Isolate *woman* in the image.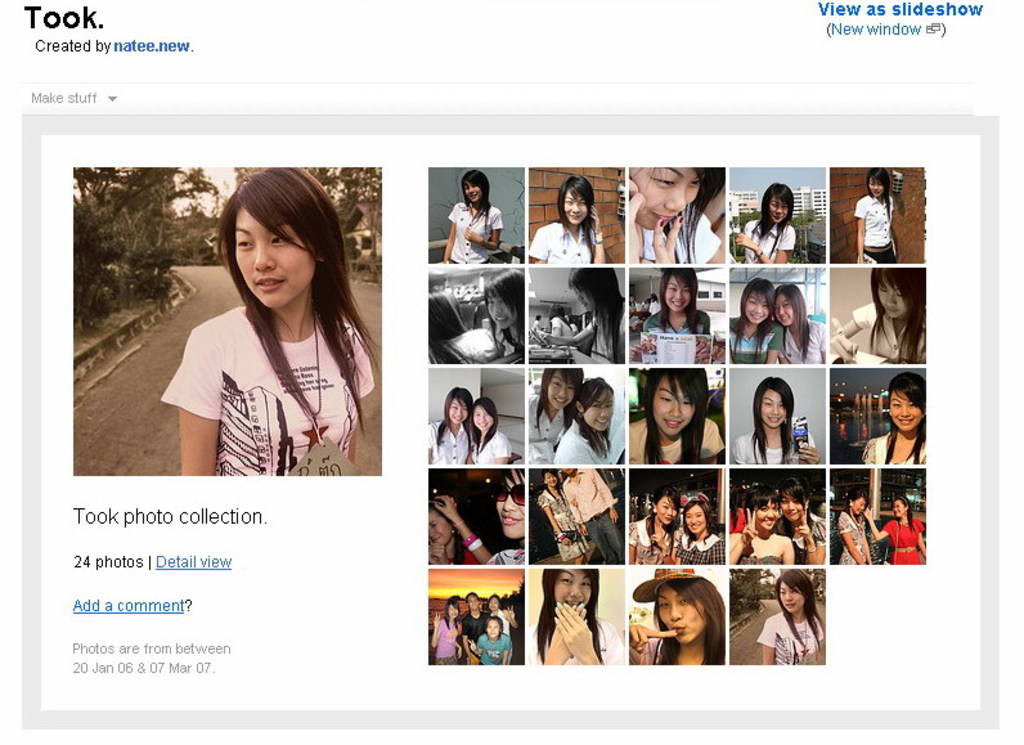
Isolated region: region(441, 174, 504, 262).
